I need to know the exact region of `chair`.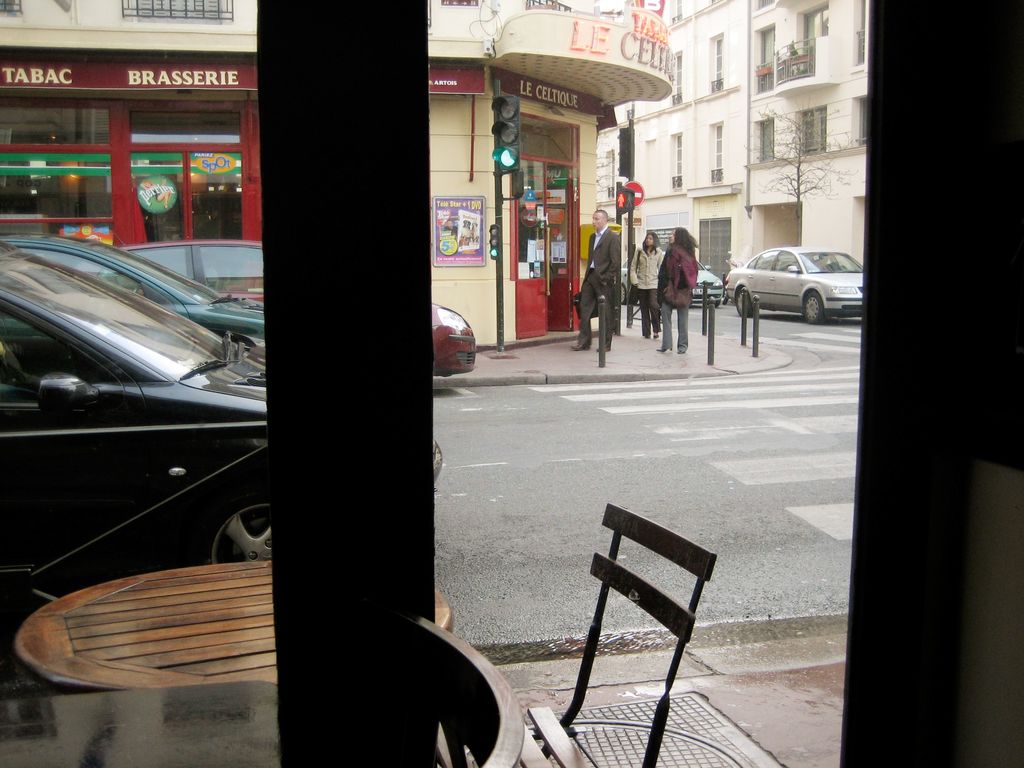
Region: {"left": 497, "top": 467, "right": 743, "bottom": 748}.
